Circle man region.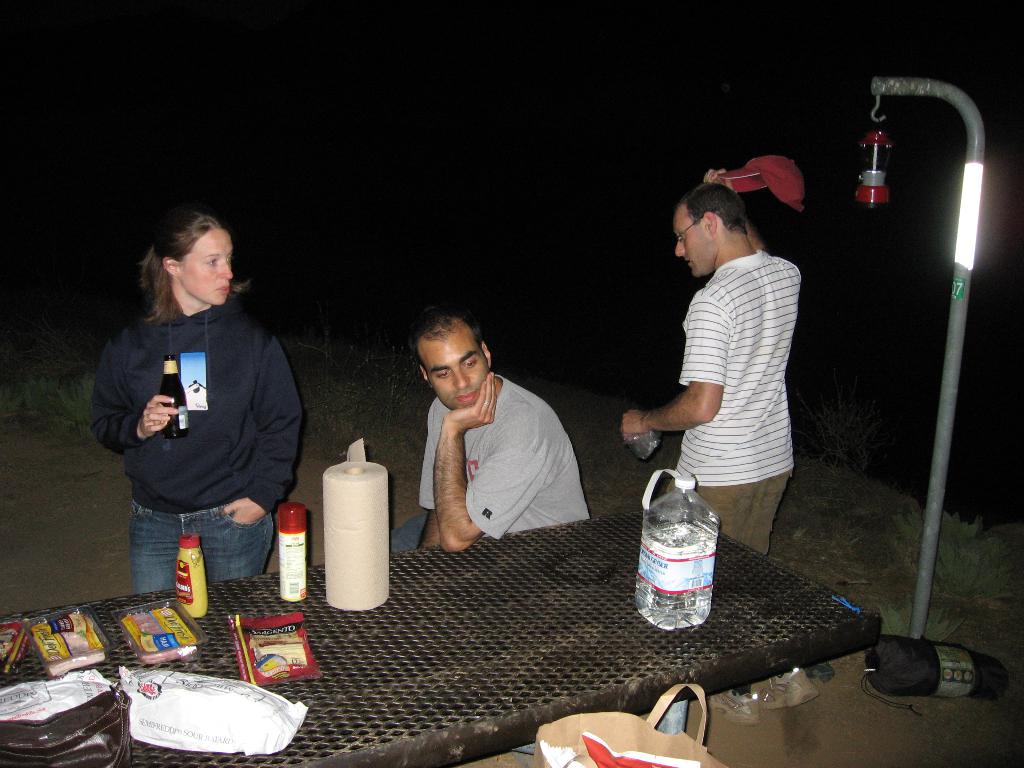
Region: <region>388, 310, 593, 563</region>.
